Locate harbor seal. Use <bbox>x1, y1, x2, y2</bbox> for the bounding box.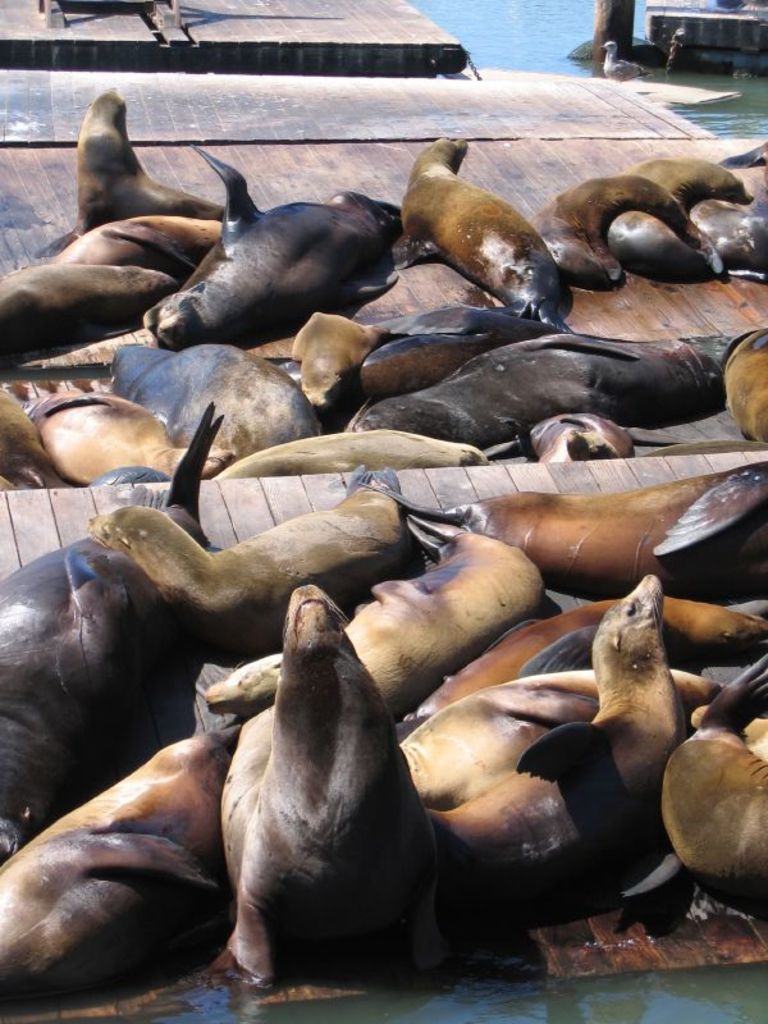
<bbox>192, 589, 436, 984</bbox>.
